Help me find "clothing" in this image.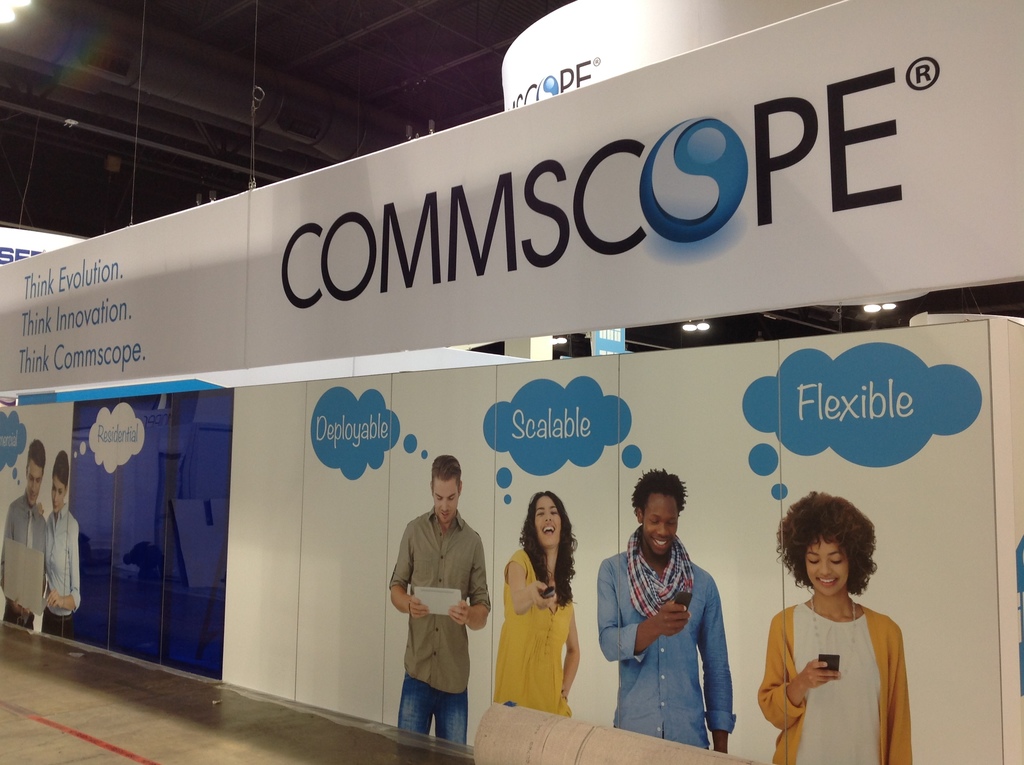
Found it: region(597, 523, 737, 750).
